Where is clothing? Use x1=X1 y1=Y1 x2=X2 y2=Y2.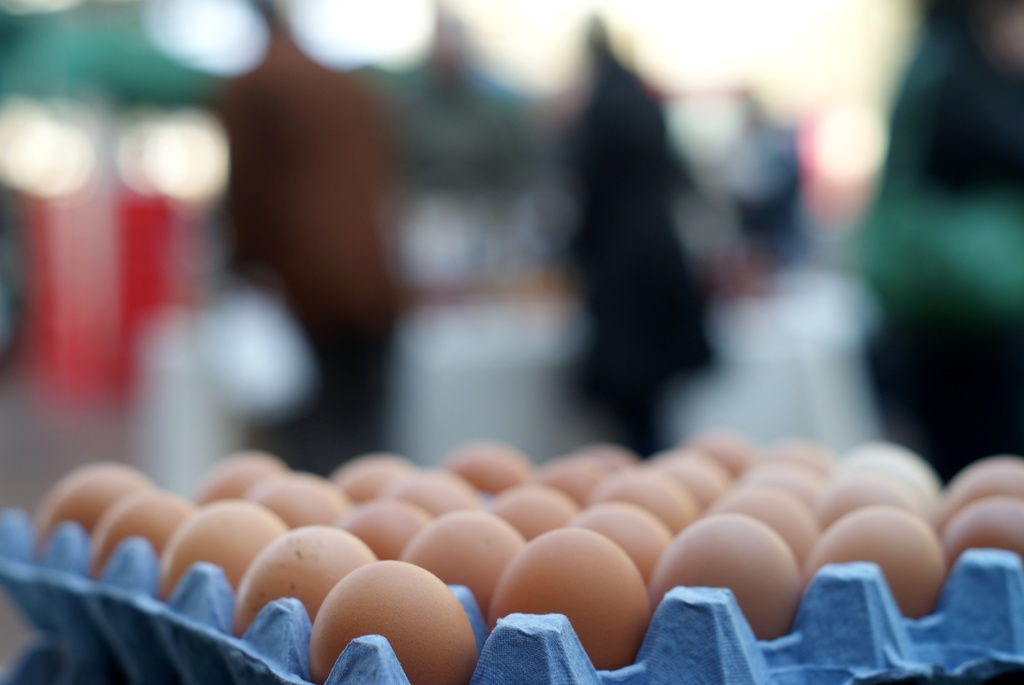
x1=851 y1=13 x2=1023 y2=482.
